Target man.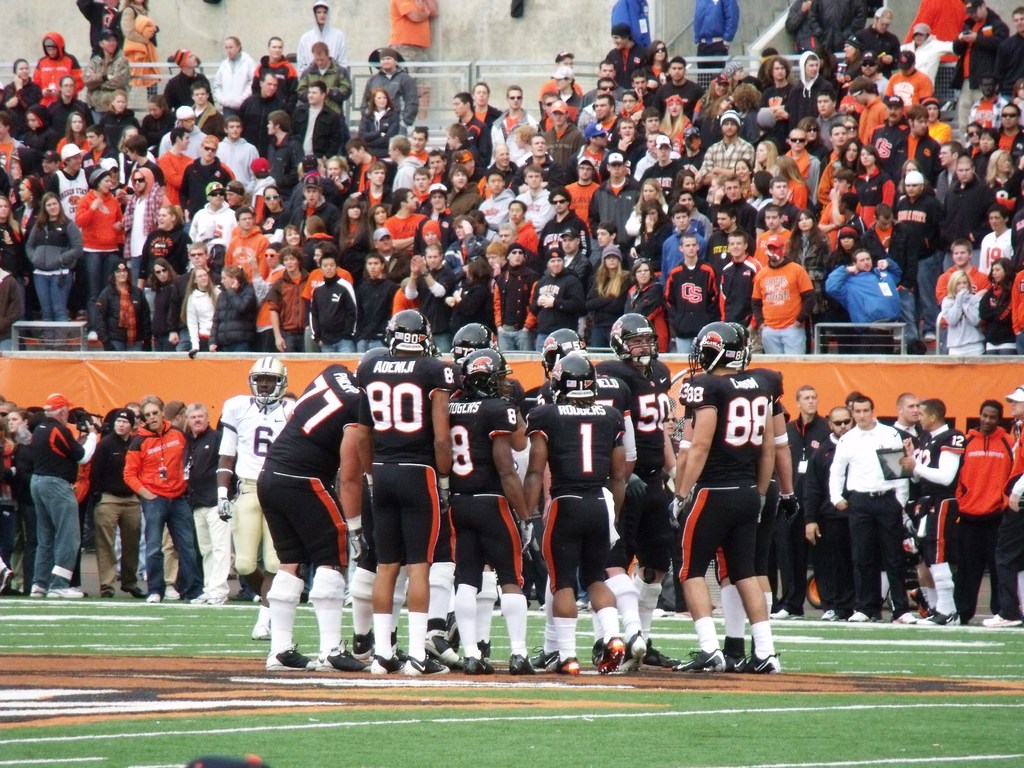
Target region: rect(676, 193, 704, 230).
